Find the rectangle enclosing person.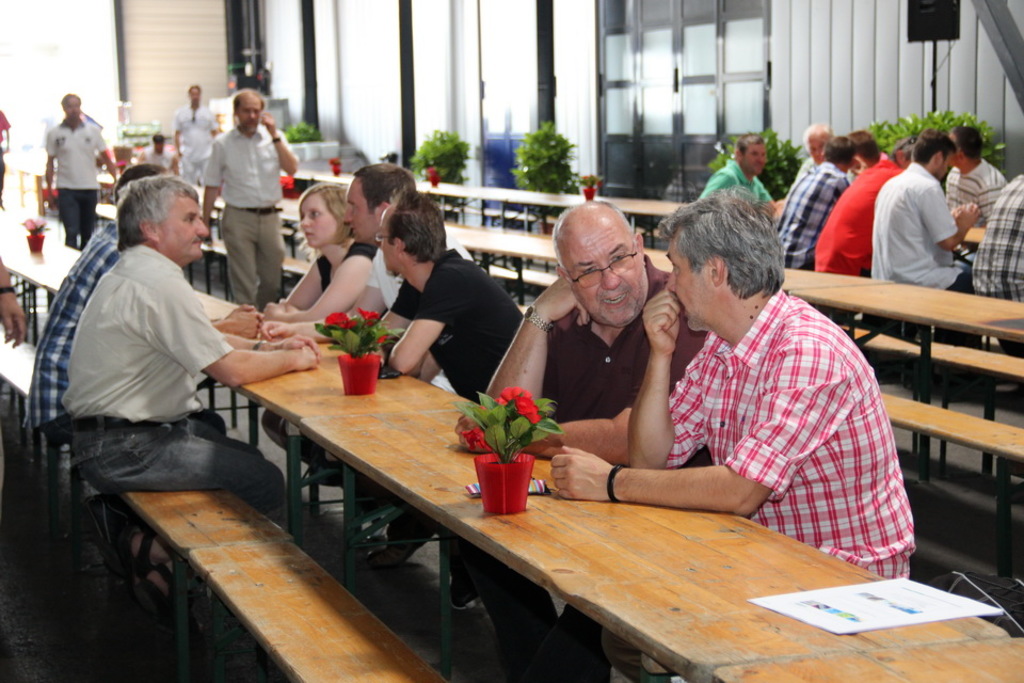
(x1=365, y1=185, x2=523, y2=393).
